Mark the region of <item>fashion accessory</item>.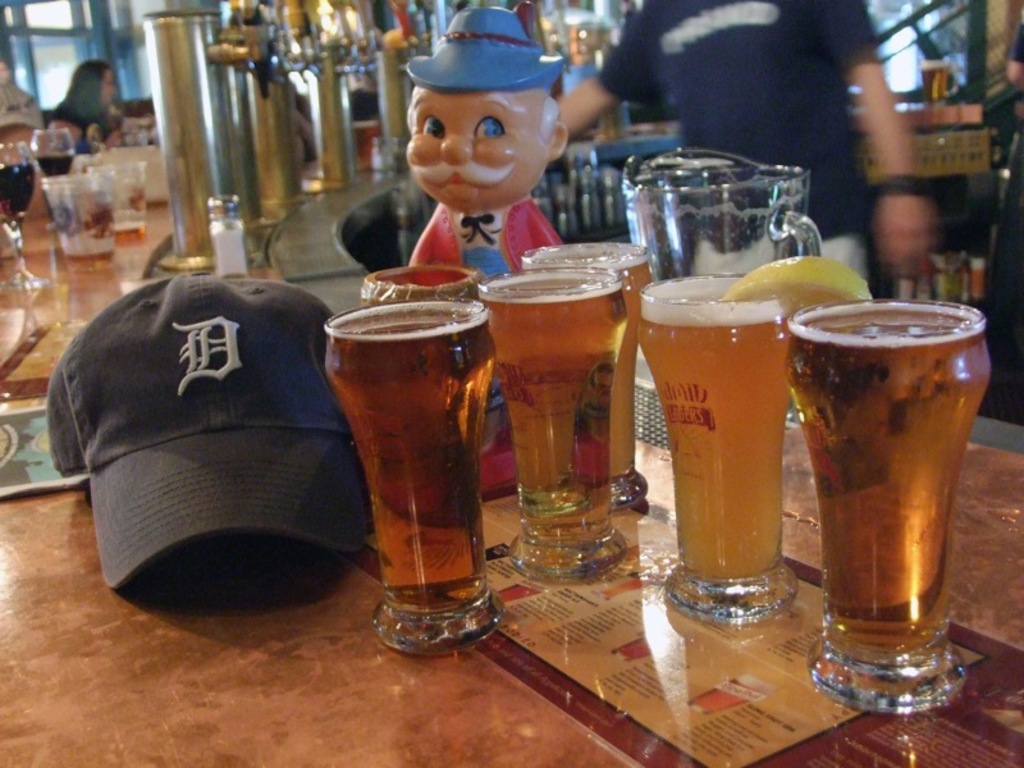
Region: left=403, top=8, right=566, bottom=88.
